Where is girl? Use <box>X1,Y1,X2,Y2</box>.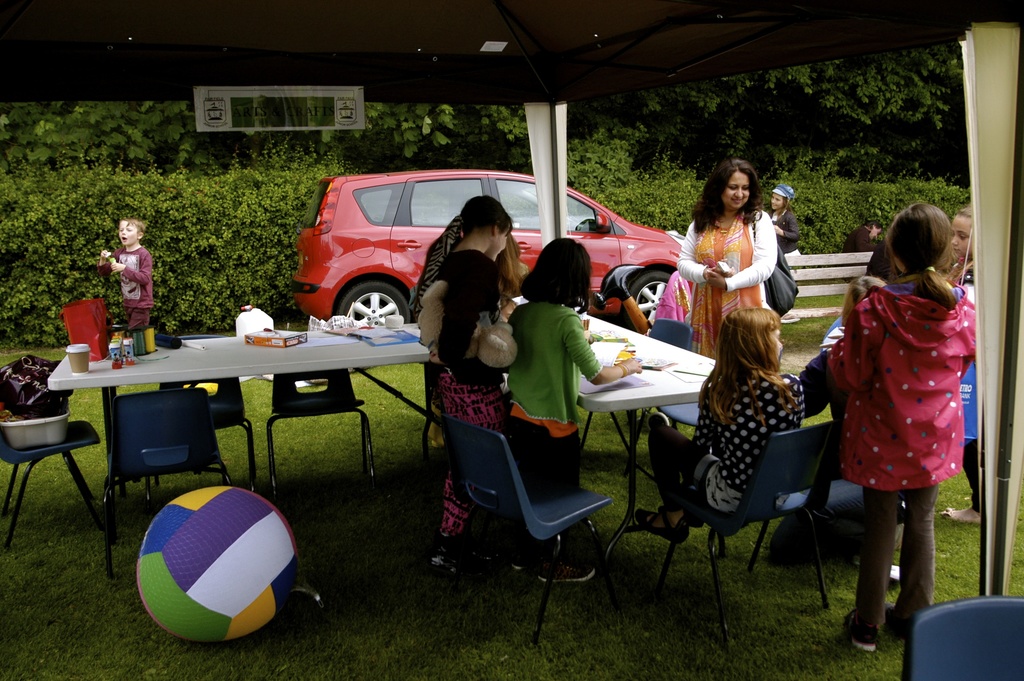
<box>829,204,980,647</box>.
